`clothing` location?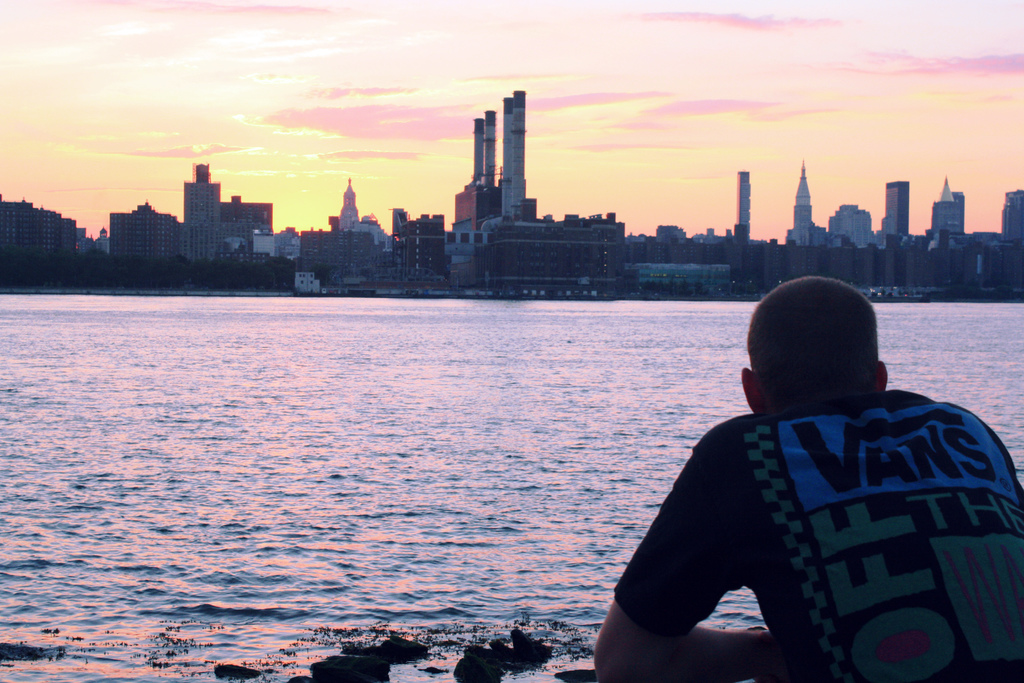
left=627, top=337, right=1023, bottom=681
